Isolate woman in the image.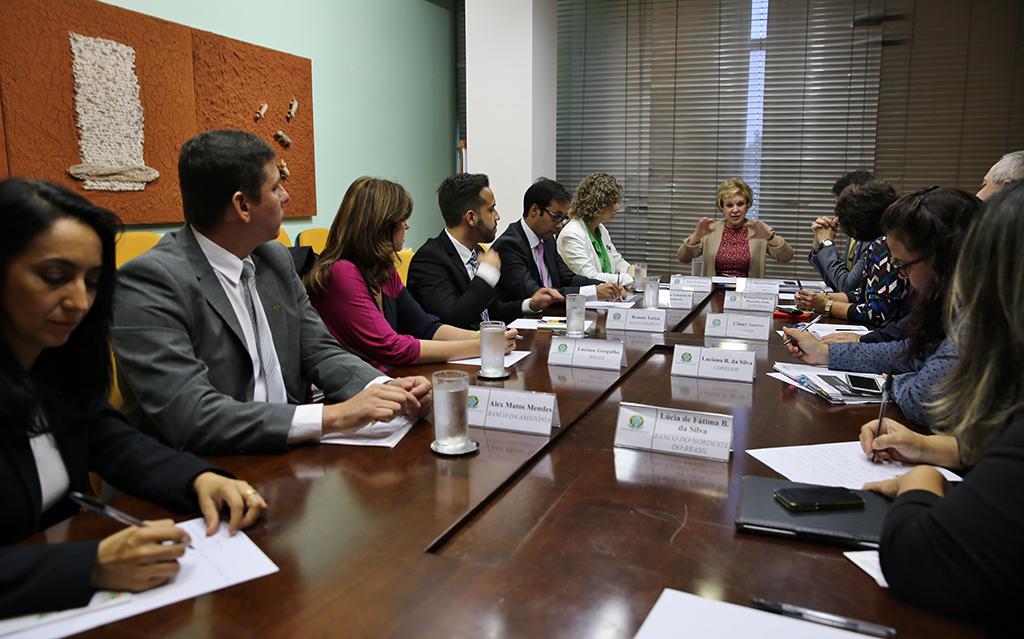
Isolated region: <box>661,173,798,291</box>.
